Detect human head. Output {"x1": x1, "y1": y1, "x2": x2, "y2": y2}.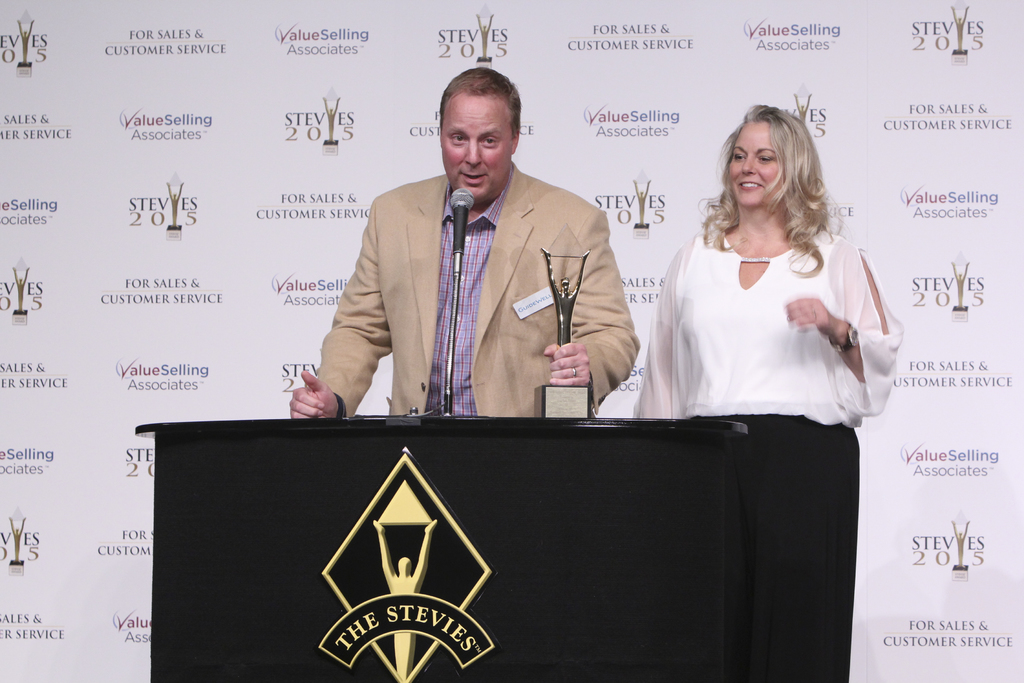
{"x1": 431, "y1": 65, "x2": 528, "y2": 177}.
